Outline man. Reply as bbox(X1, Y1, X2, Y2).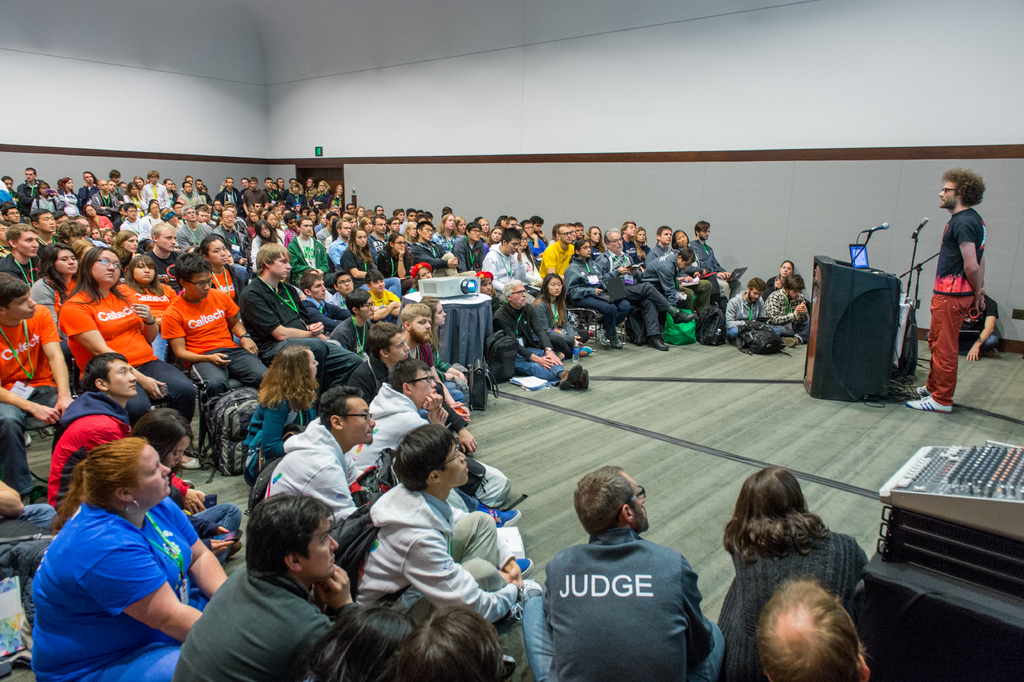
bbox(751, 574, 869, 680).
